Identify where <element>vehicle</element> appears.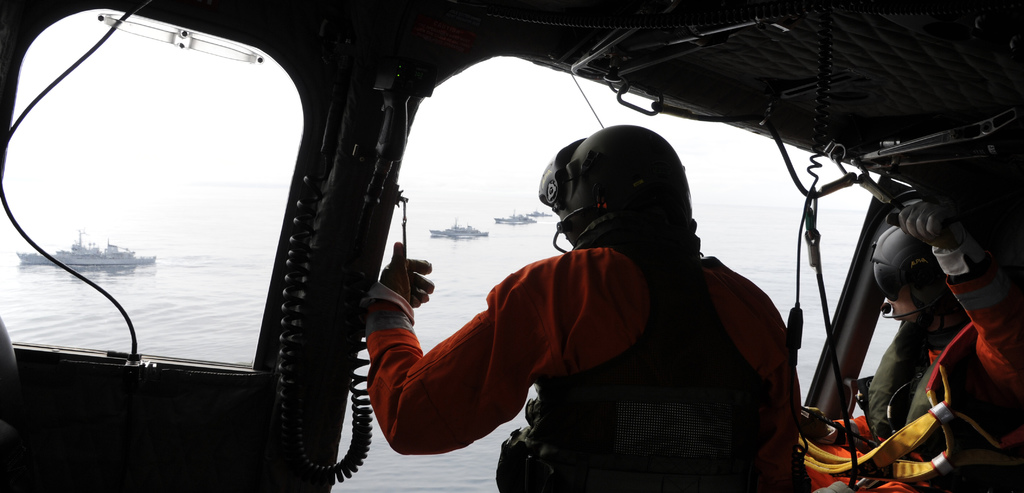
Appears at {"left": 493, "top": 207, "right": 531, "bottom": 226}.
